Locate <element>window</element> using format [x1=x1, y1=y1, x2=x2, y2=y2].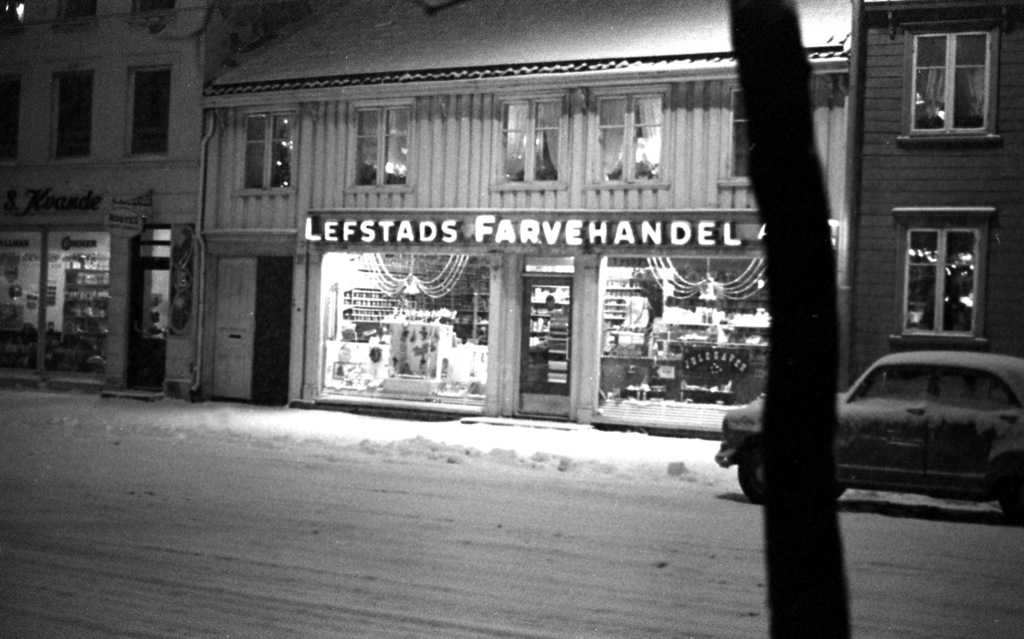
[x1=717, y1=84, x2=756, y2=189].
